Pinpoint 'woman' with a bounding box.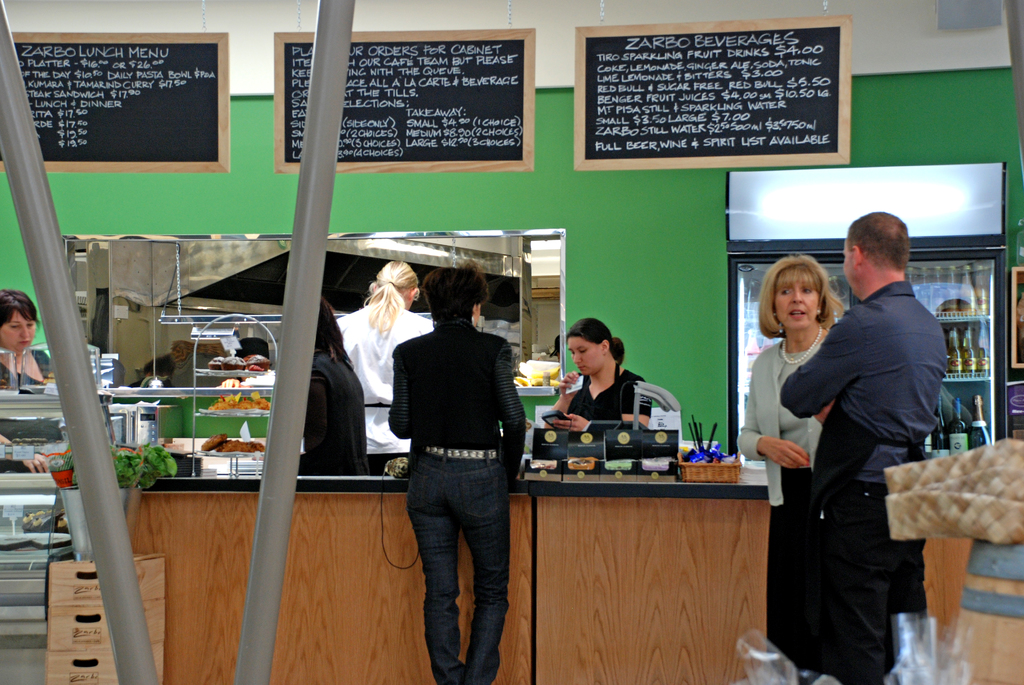
box(750, 253, 860, 516).
